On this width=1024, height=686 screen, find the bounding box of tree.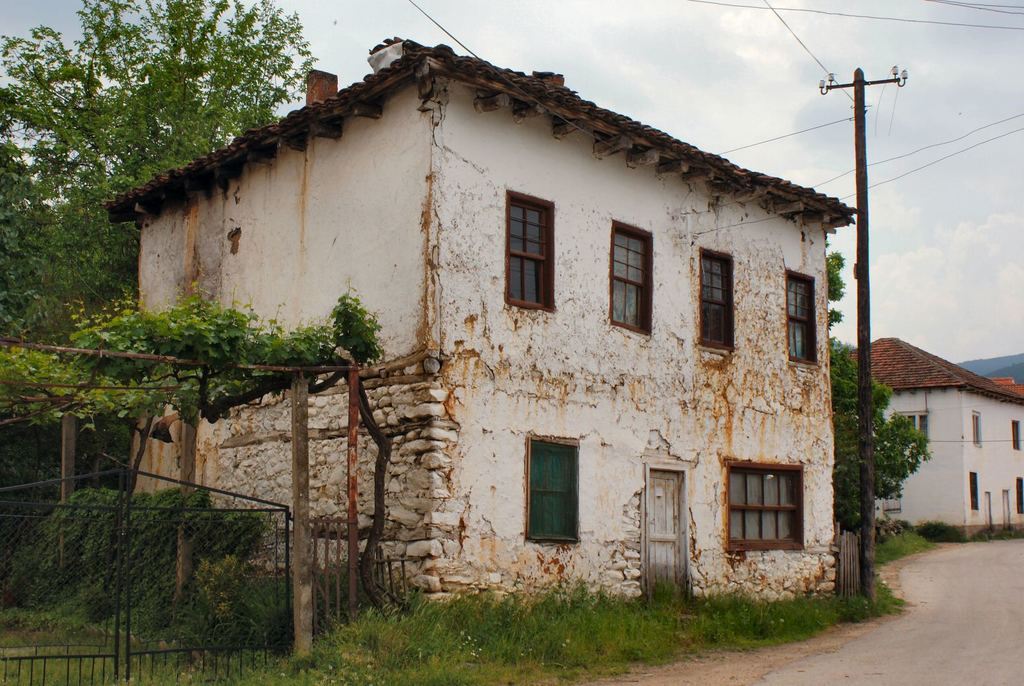
Bounding box: box(825, 251, 927, 540).
